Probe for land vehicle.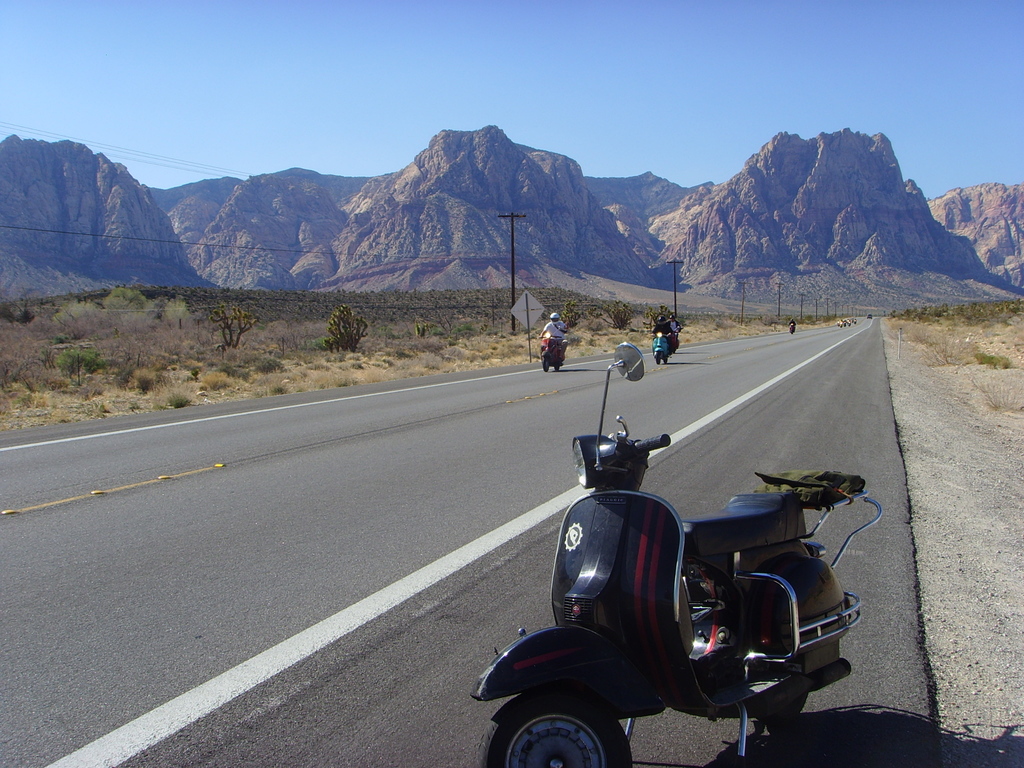
Probe result: <box>513,397,895,767</box>.
